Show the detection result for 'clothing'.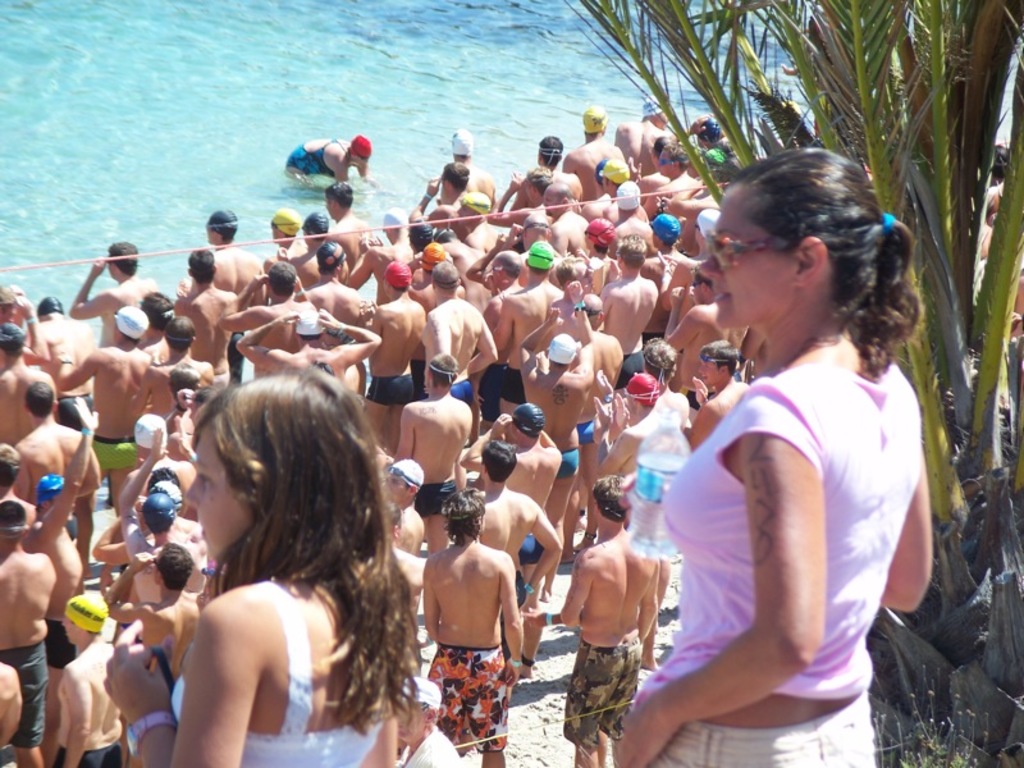
<bbox>168, 576, 380, 767</bbox>.
